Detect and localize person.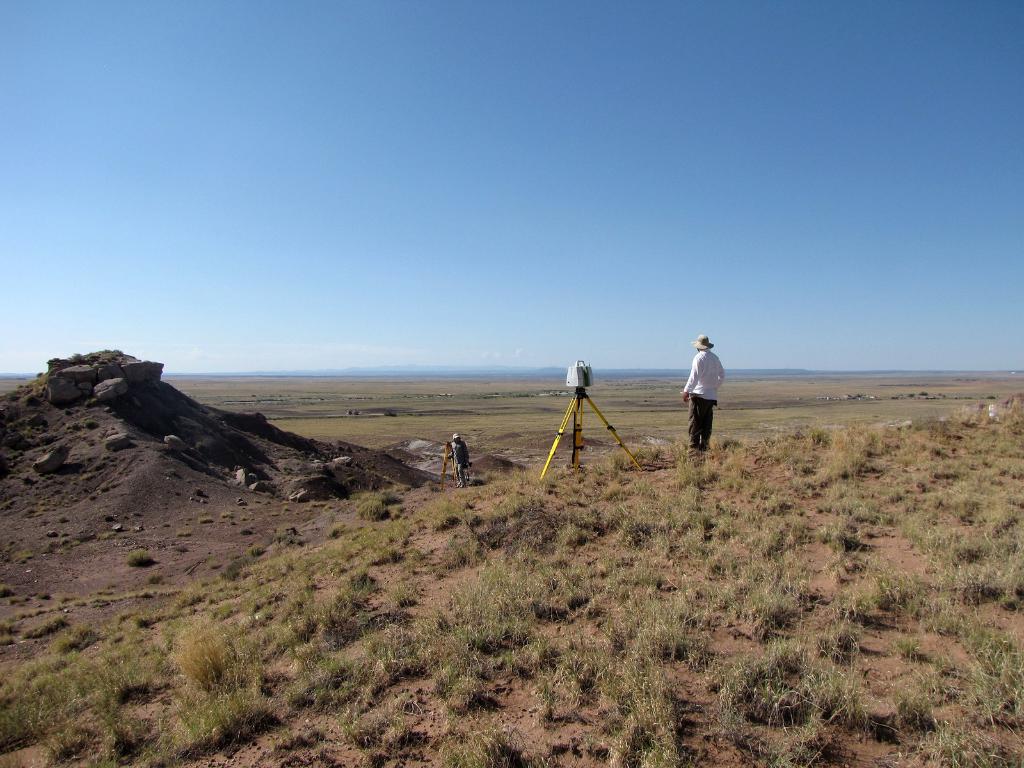
Localized at BBox(447, 430, 471, 482).
